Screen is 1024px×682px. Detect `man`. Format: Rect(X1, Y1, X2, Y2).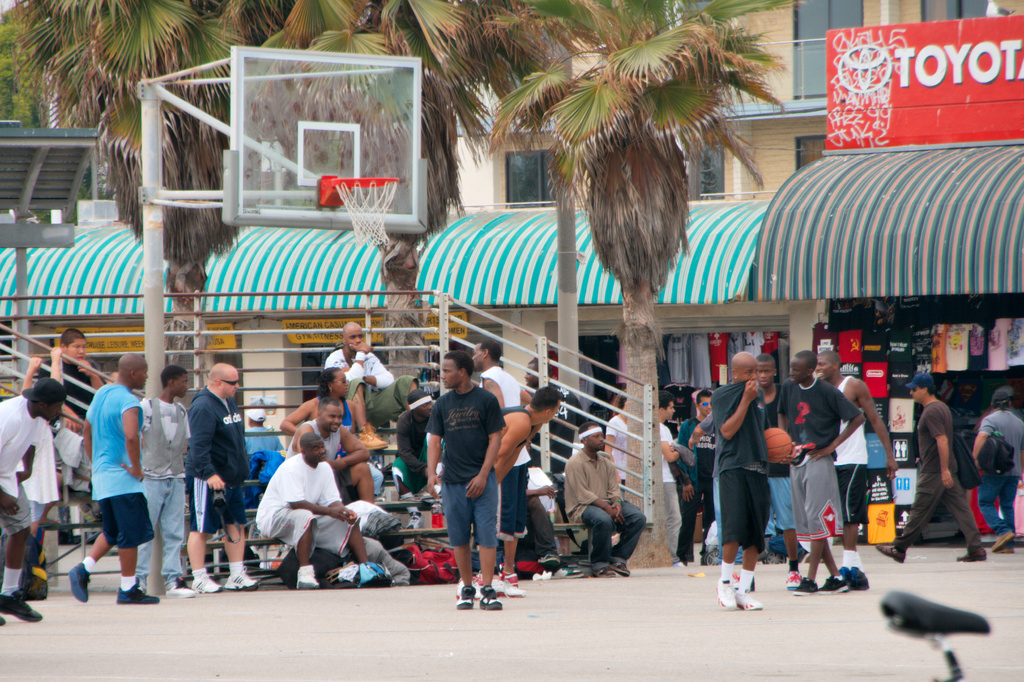
Rect(47, 326, 104, 475).
